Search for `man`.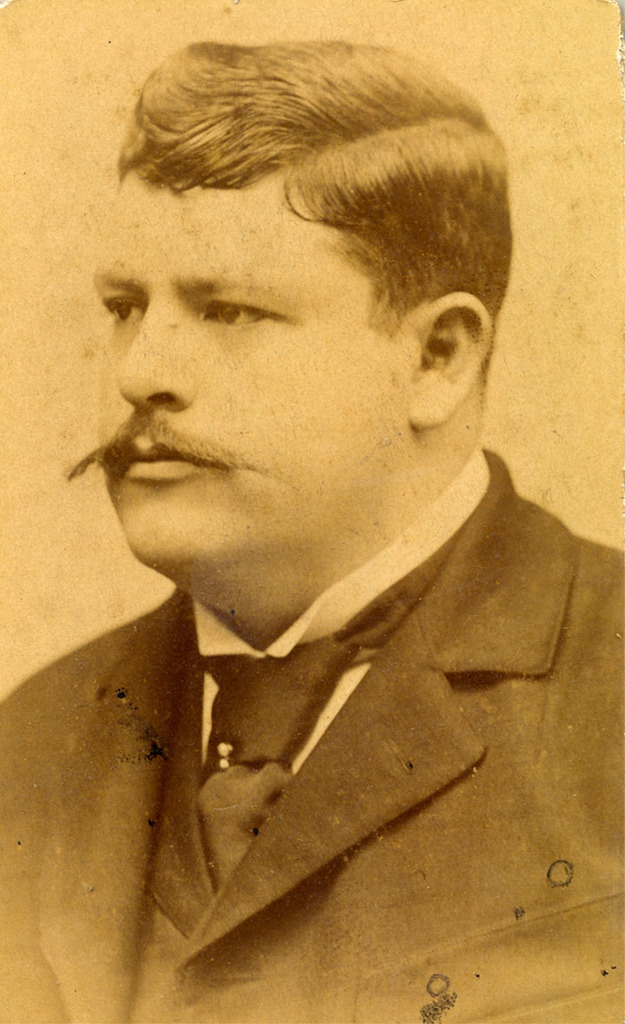
Found at crop(0, 28, 624, 1023).
